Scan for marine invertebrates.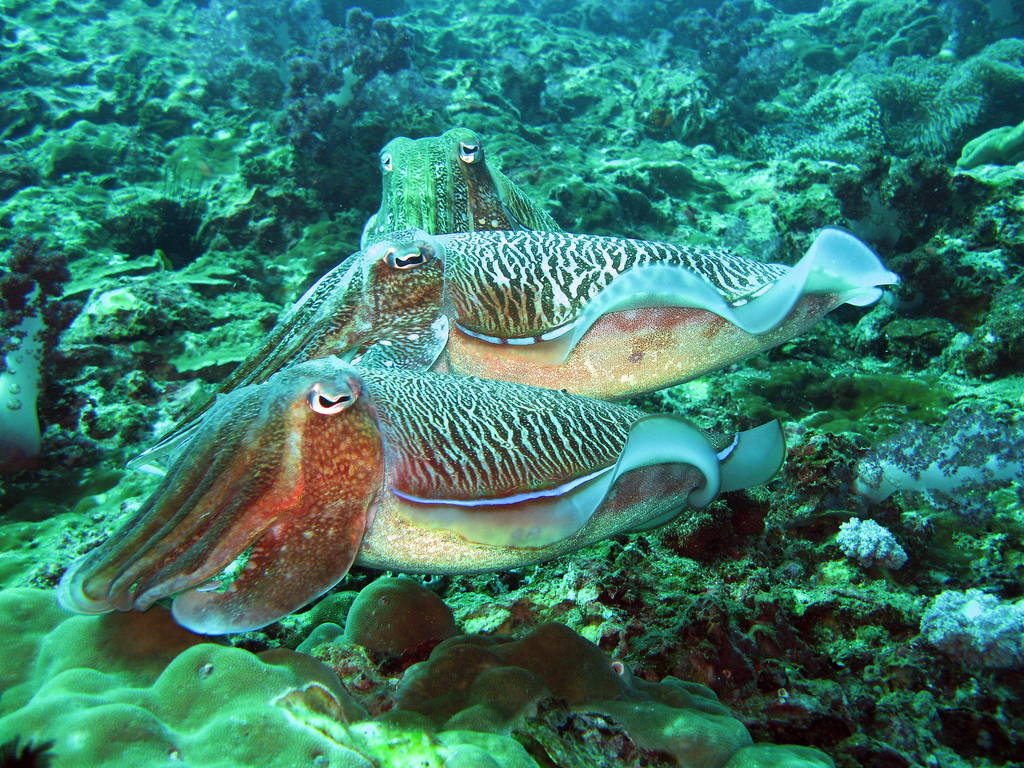
Scan result: (x1=346, y1=115, x2=582, y2=284).
